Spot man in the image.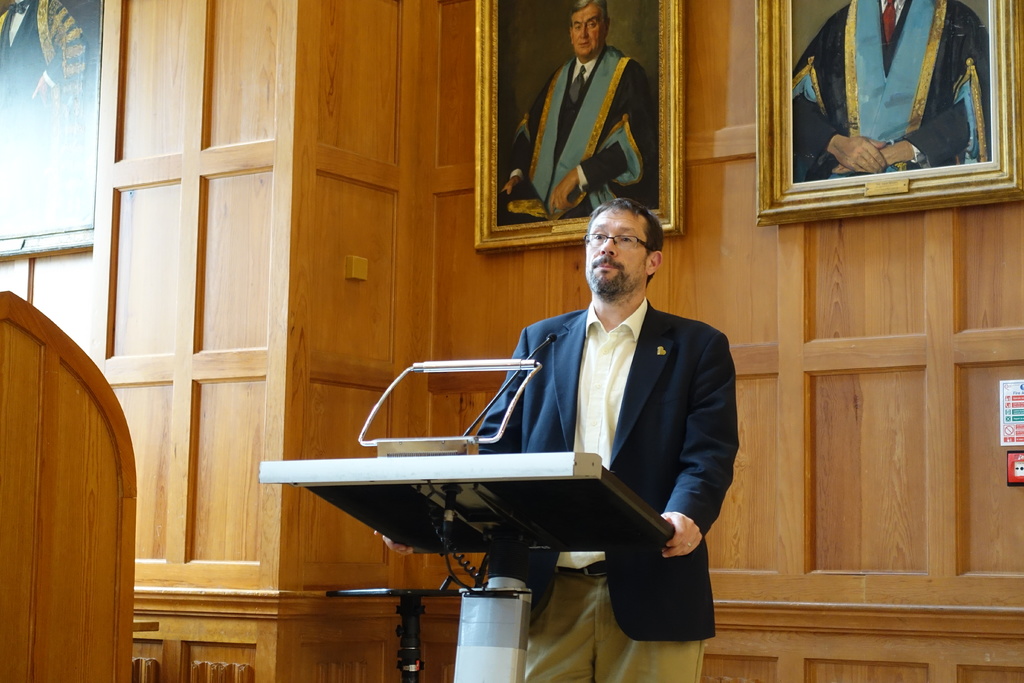
man found at 472, 186, 746, 641.
